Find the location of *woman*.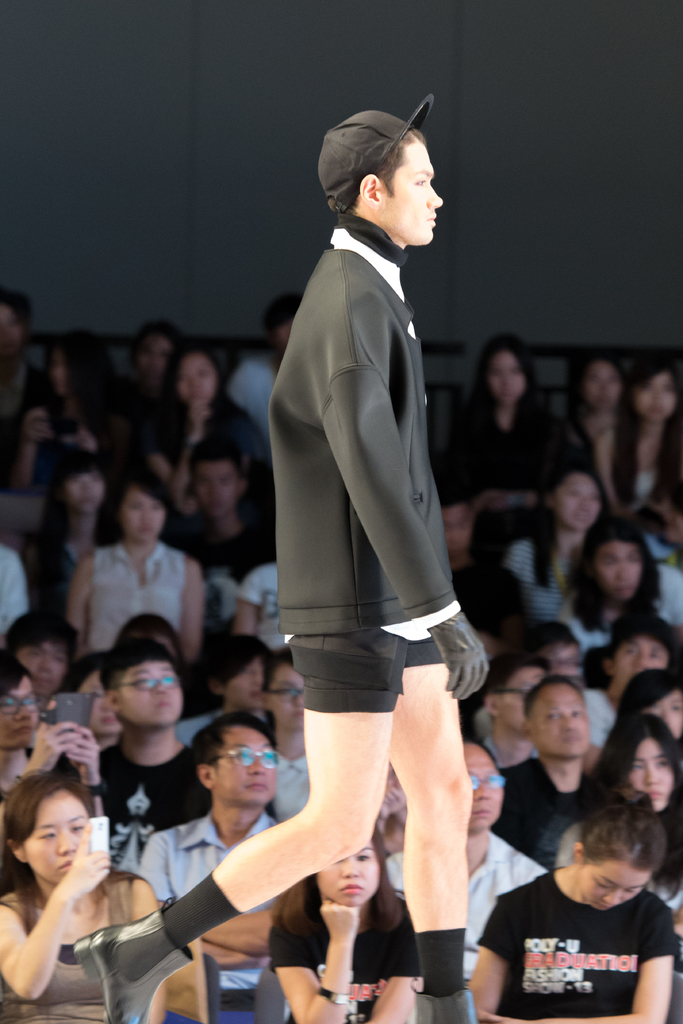
Location: 0:767:156:1023.
